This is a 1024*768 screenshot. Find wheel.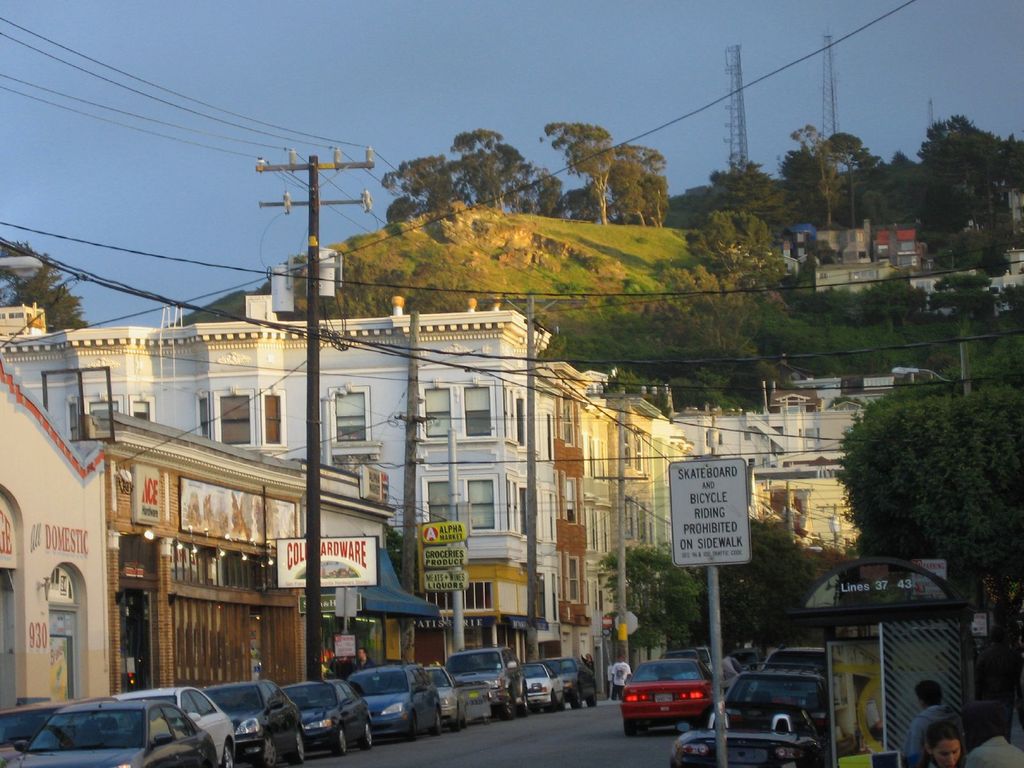
Bounding box: Rect(364, 721, 374, 749).
